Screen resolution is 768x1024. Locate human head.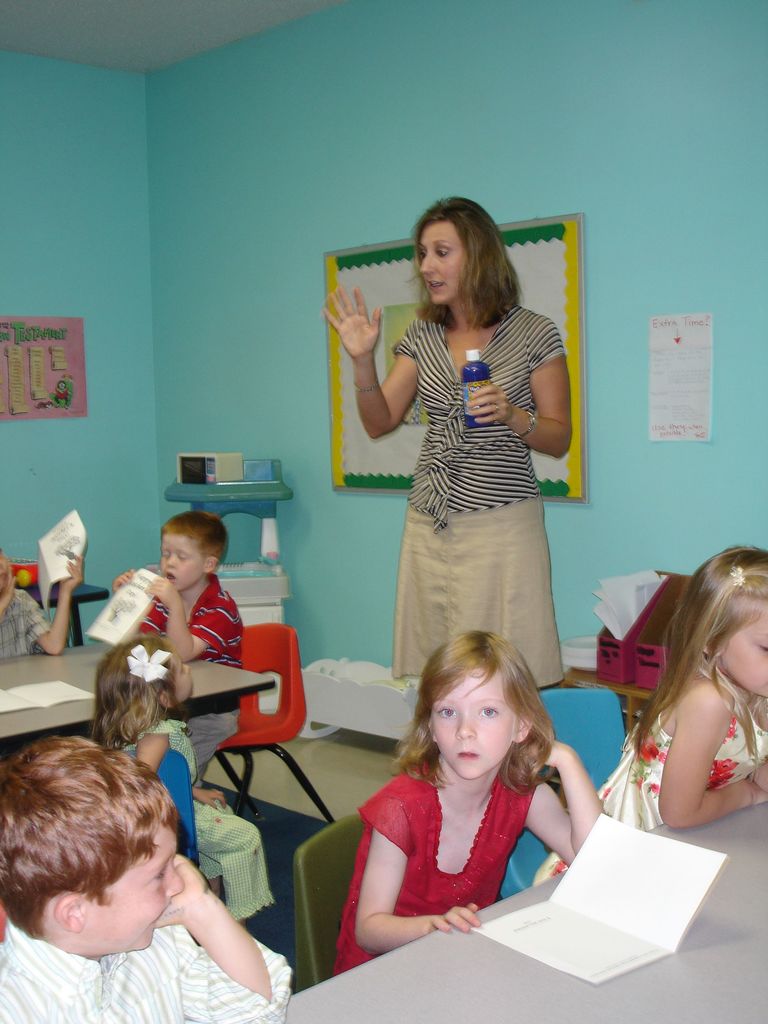
(416,195,502,307).
